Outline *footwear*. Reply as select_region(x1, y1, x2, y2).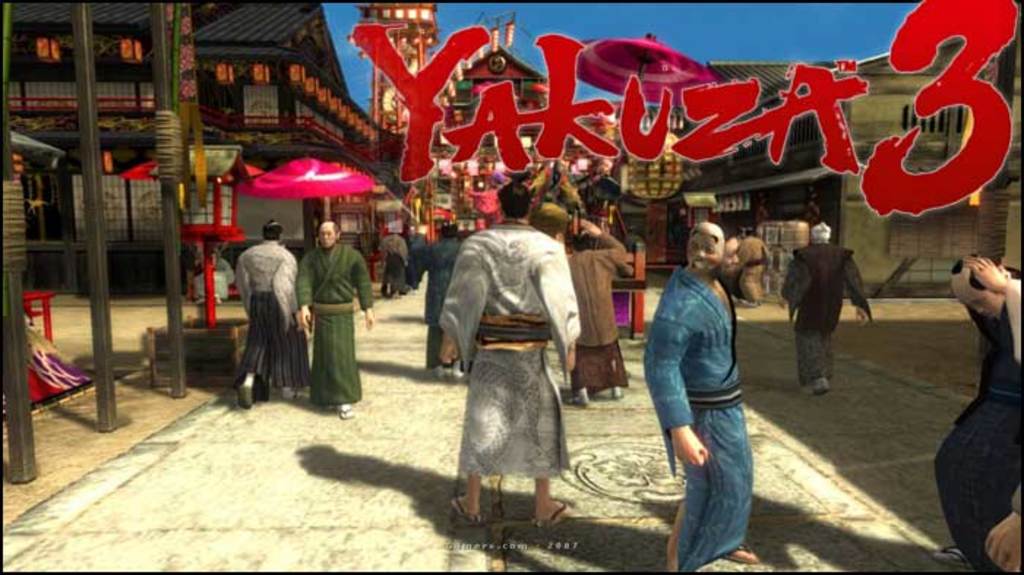
select_region(535, 495, 573, 519).
